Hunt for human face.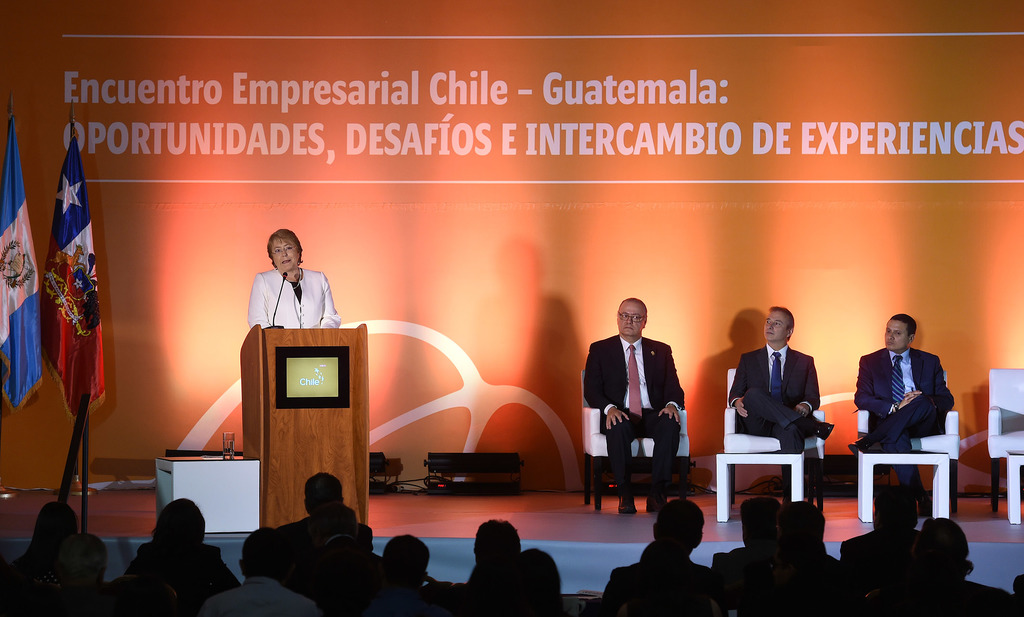
Hunted down at 883, 320, 909, 350.
